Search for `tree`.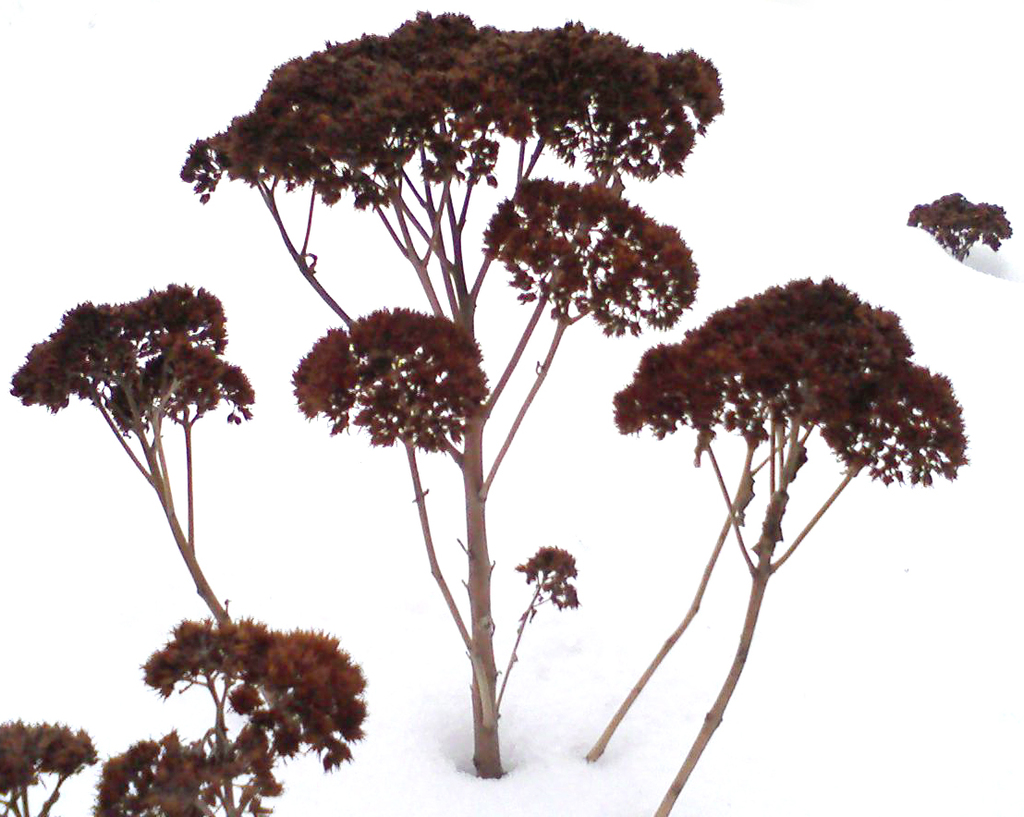
Found at locate(168, 18, 726, 778).
